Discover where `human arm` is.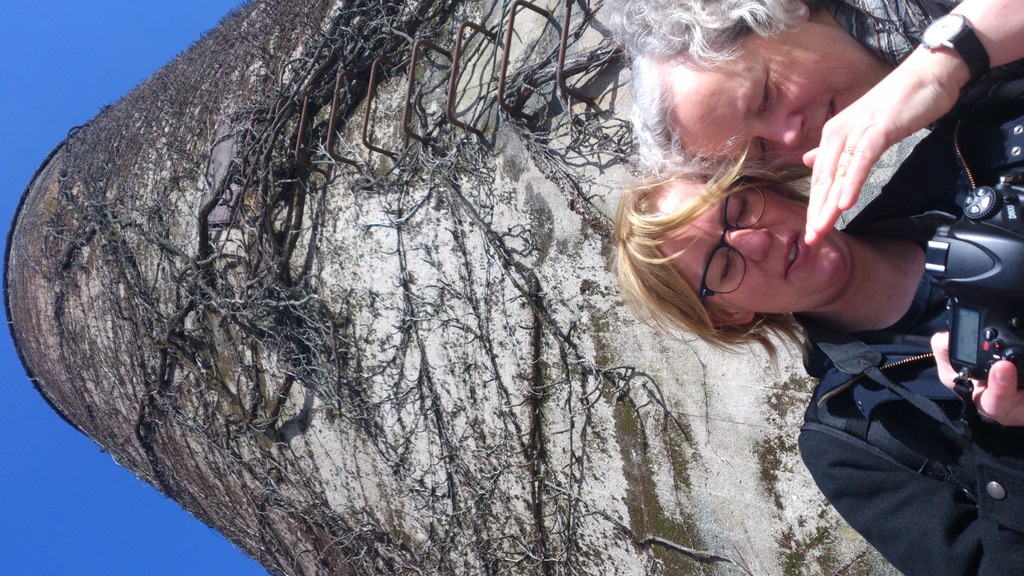
Discovered at crop(801, 331, 1023, 575).
